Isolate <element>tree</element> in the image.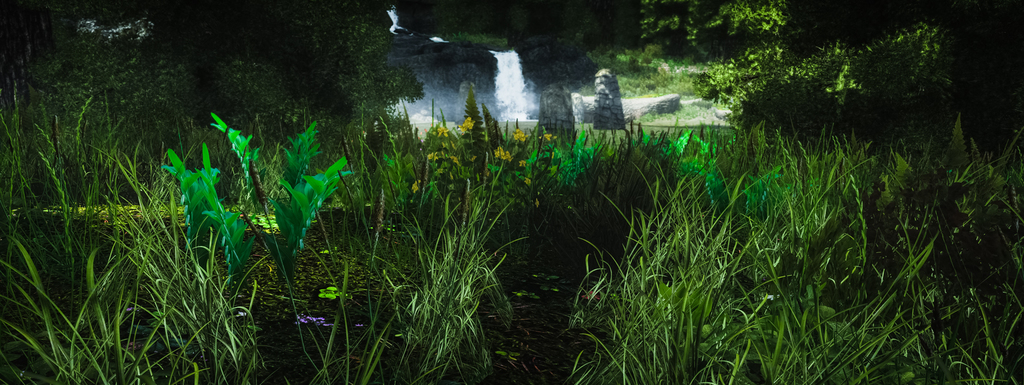
Isolated region: box(162, 101, 371, 362).
